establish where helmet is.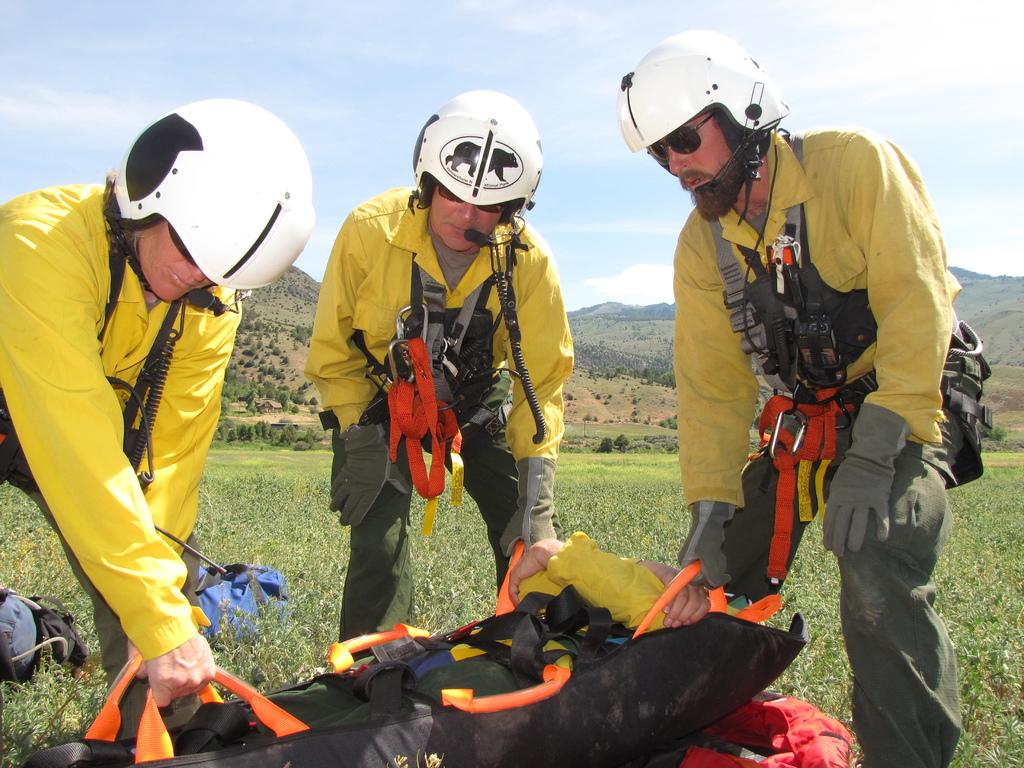
Established at select_region(406, 90, 549, 245).
